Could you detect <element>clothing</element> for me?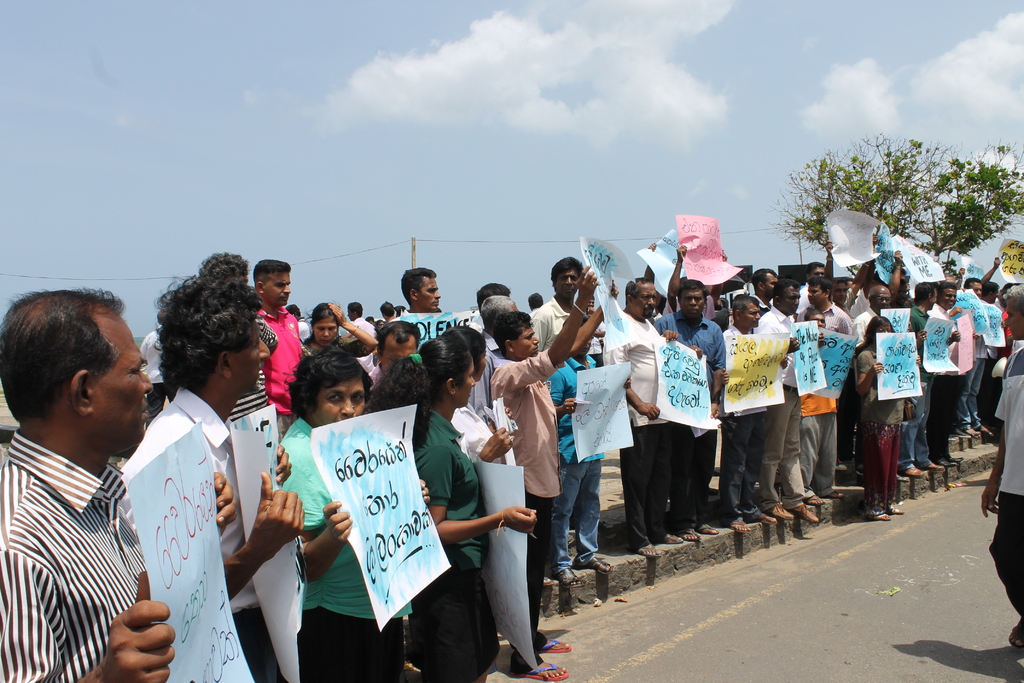
Detection result: <region>799, 274, 861, 345</region>.
